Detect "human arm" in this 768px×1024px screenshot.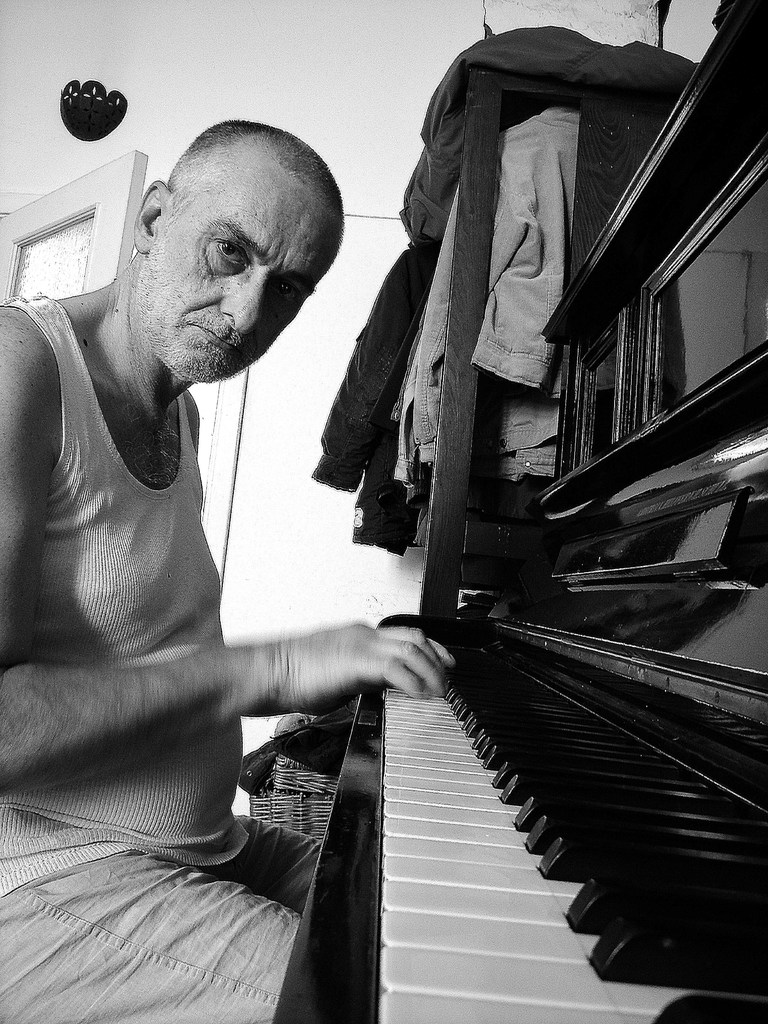
Detection: box=[0, 321, 447, 790].
